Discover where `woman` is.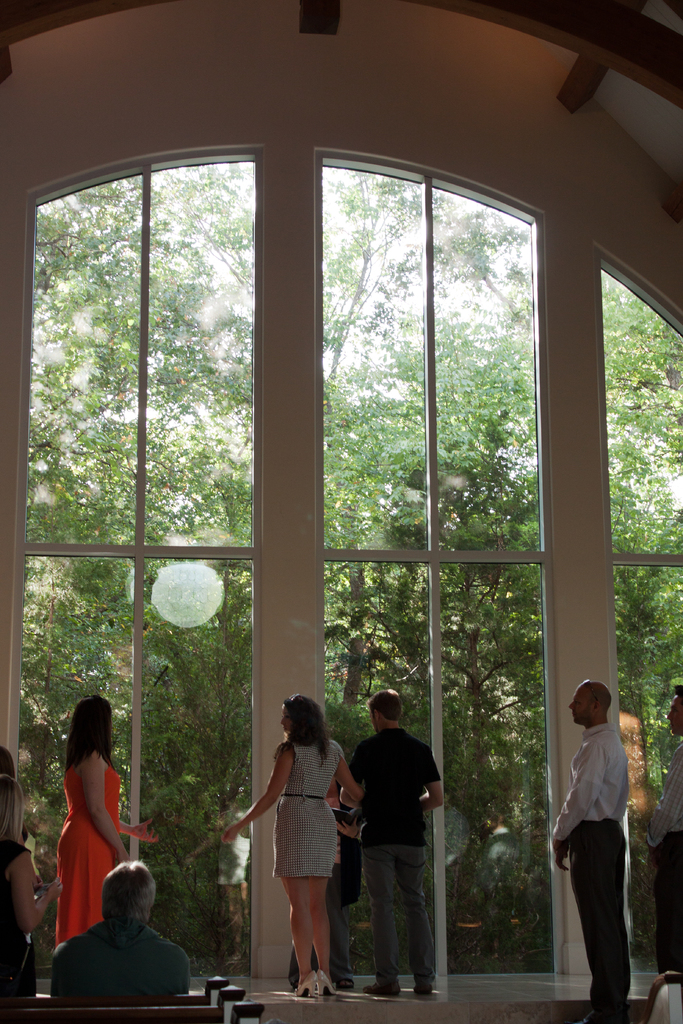
Discovered at pyautogui.locateOnScreen(220, 696, 361, 997).
